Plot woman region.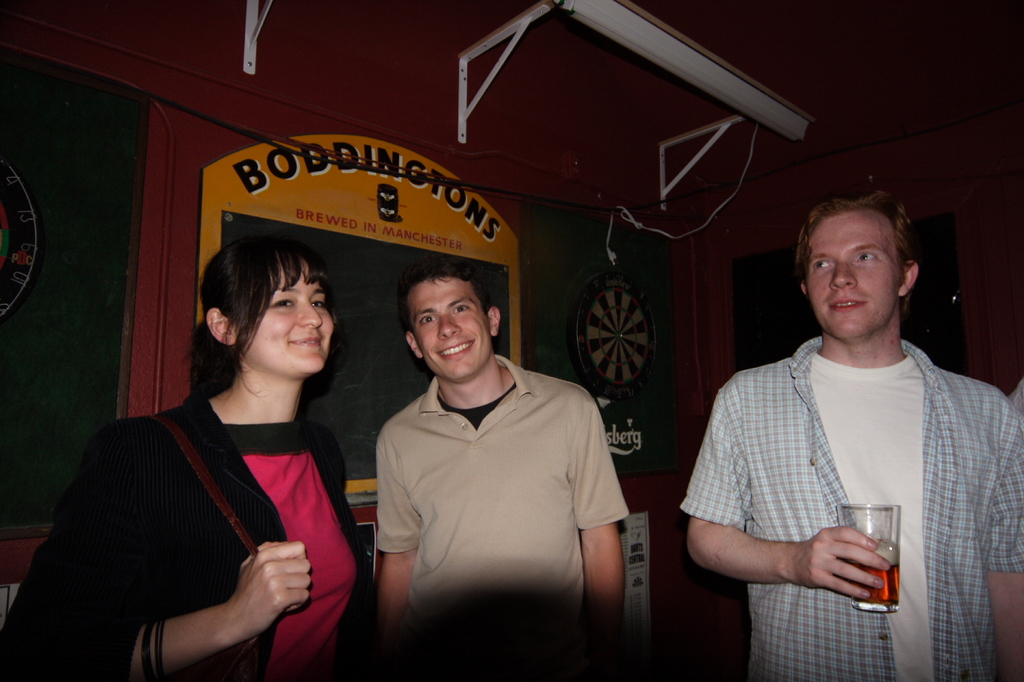
Plotted at left=57, top=229, right=383, bottom=674.
